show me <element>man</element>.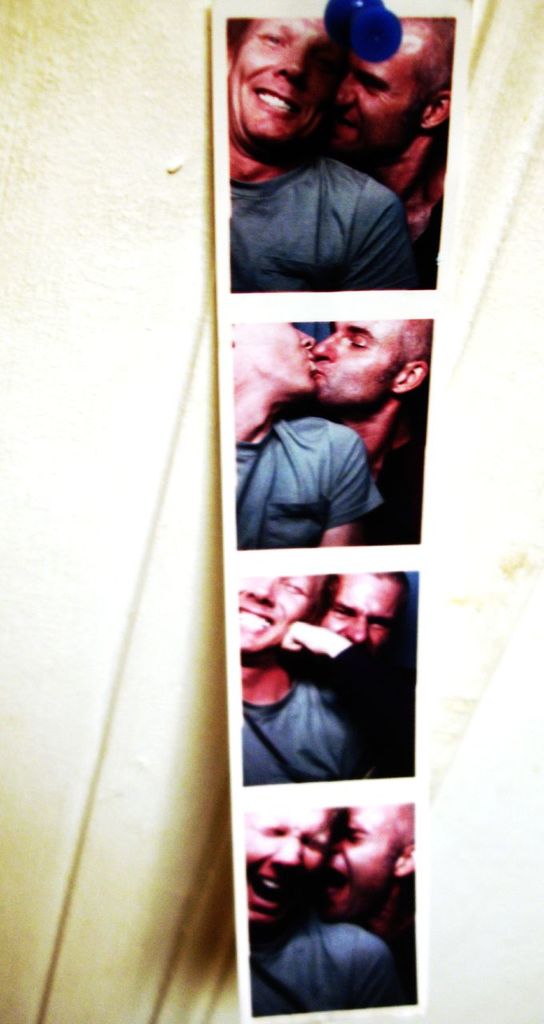
<element>man</element> is here: crop(308, 307, 437, 548).
